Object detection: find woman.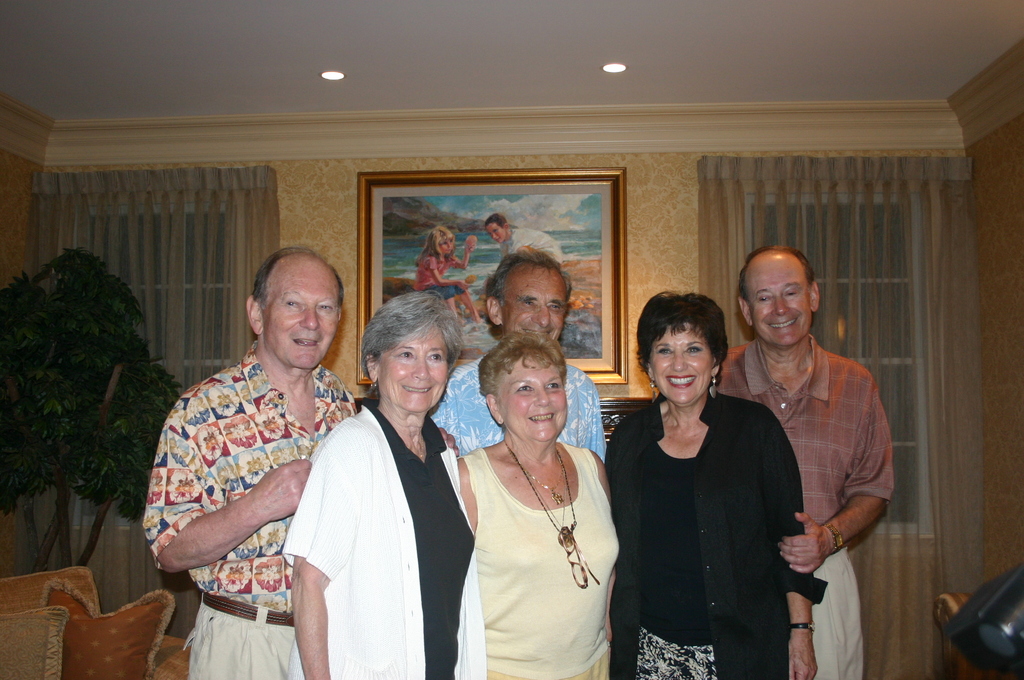
region(444, 308, 639, 679).
